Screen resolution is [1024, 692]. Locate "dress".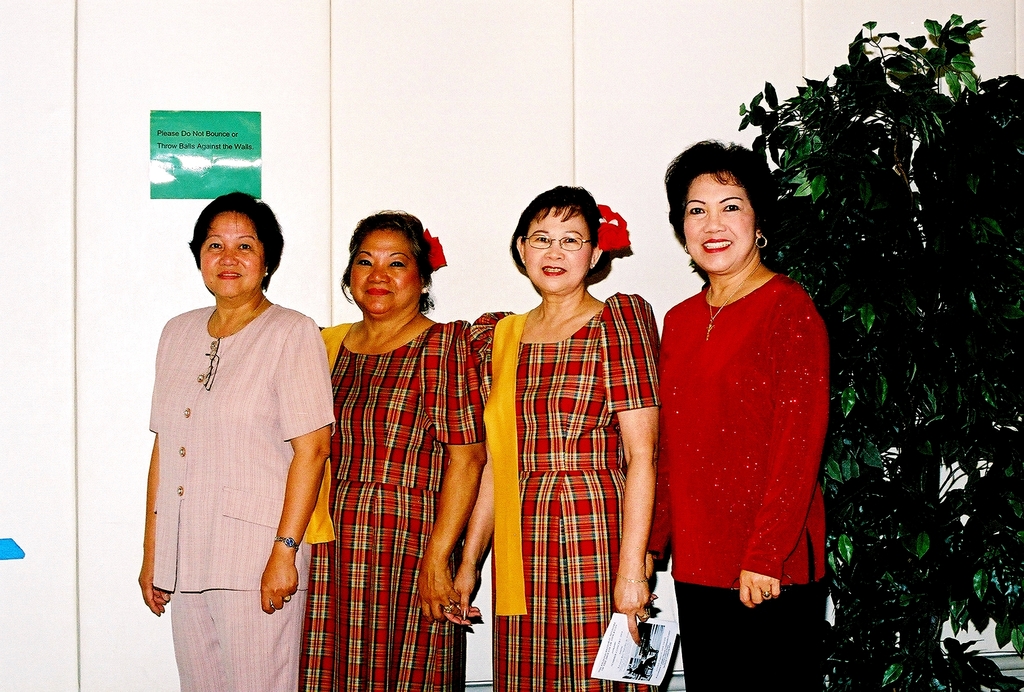
region(304, 319, 488, 691).
